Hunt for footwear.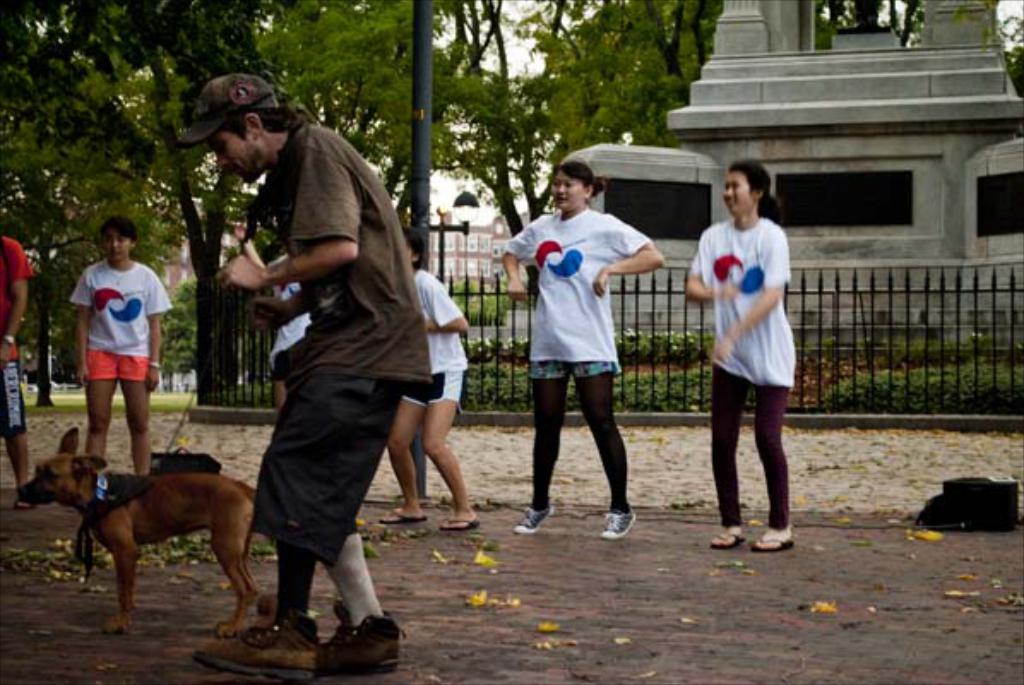
Hunted down at bbox=(380, 510, 428, 522).
